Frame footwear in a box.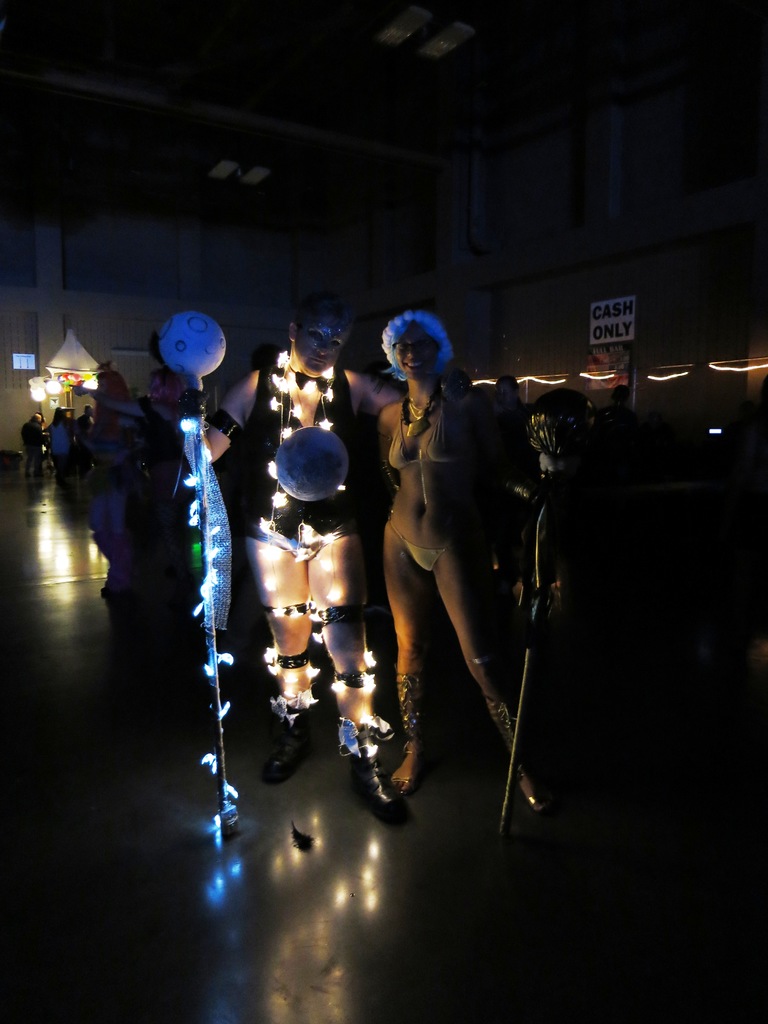
rect(264, 701, 320, 785).
